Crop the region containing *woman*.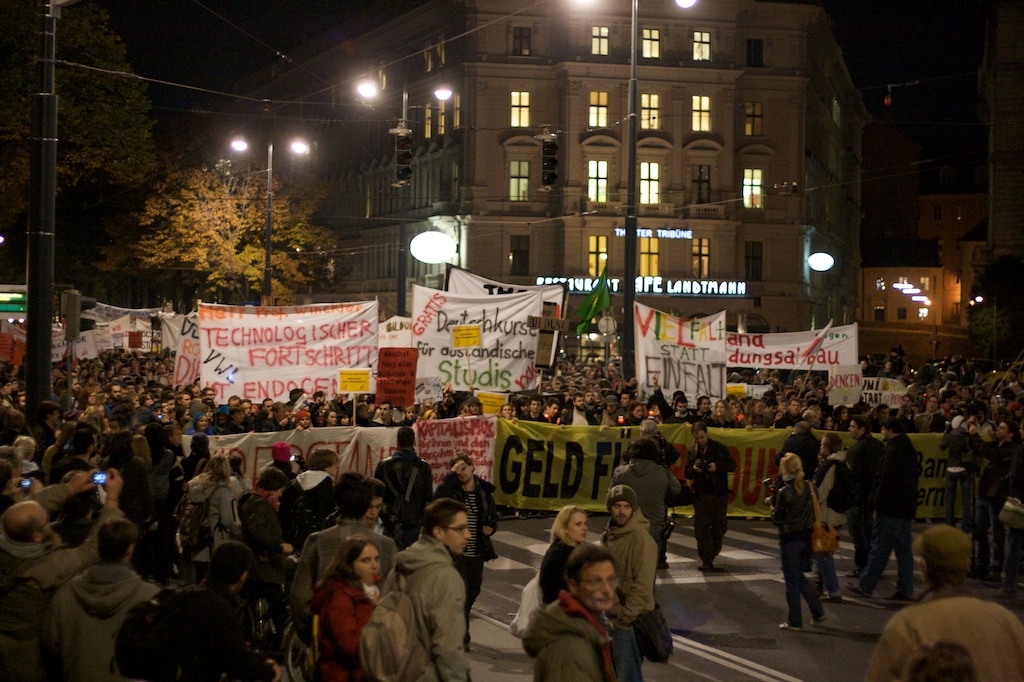
Crop region: 717 399 736 429.
